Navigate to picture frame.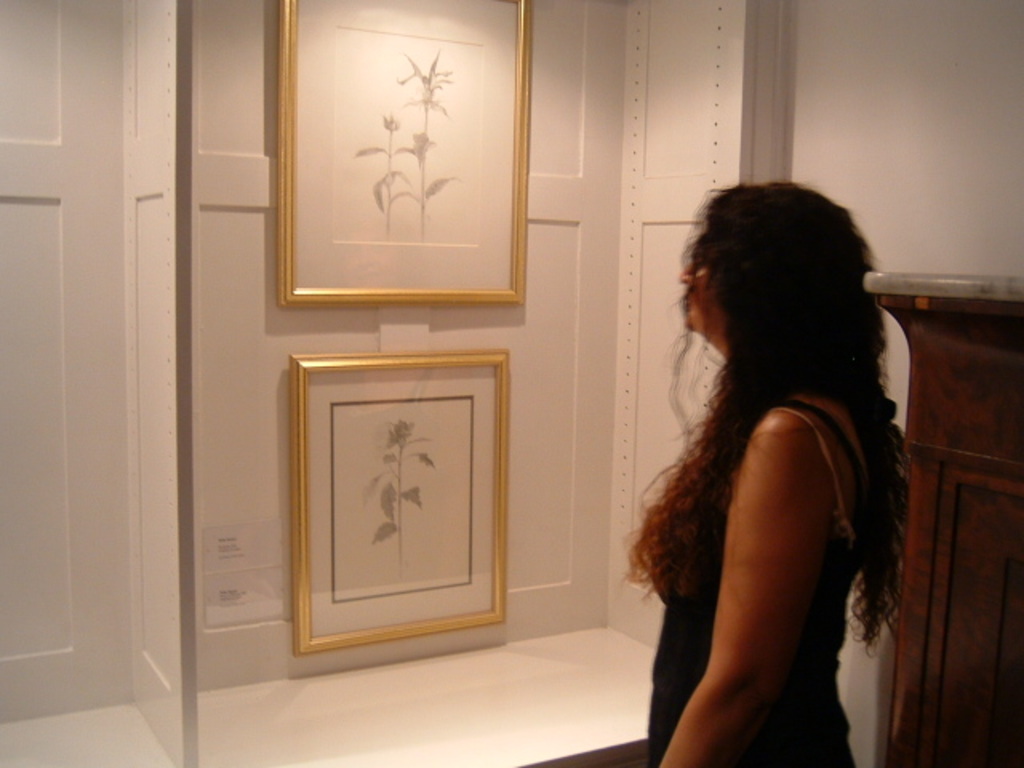
Navigation target: pyautogui.locateOnScreen(283, 0, 525, 309).
